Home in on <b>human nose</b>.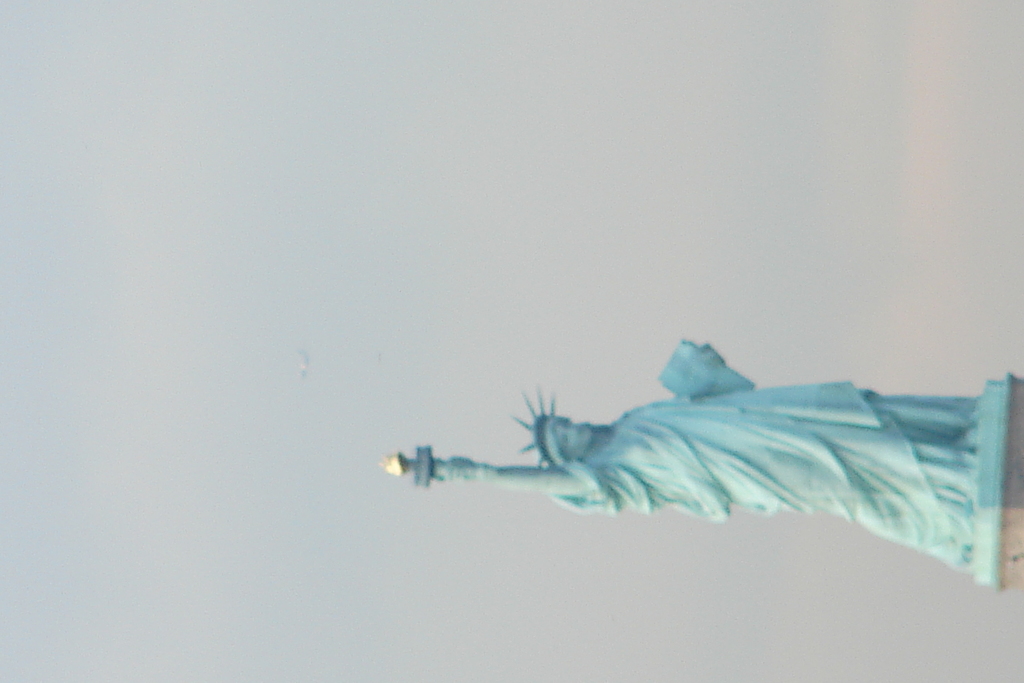
Homed in at box=[566, 425, 577, 436].
